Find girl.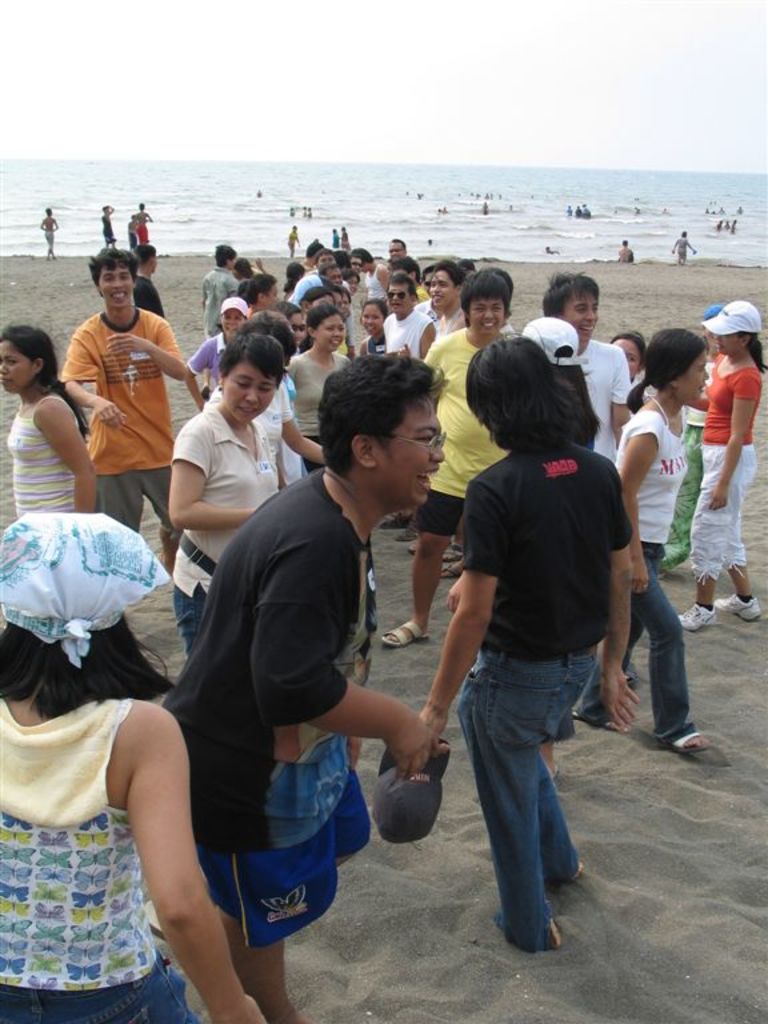
(359,297,392,352).
